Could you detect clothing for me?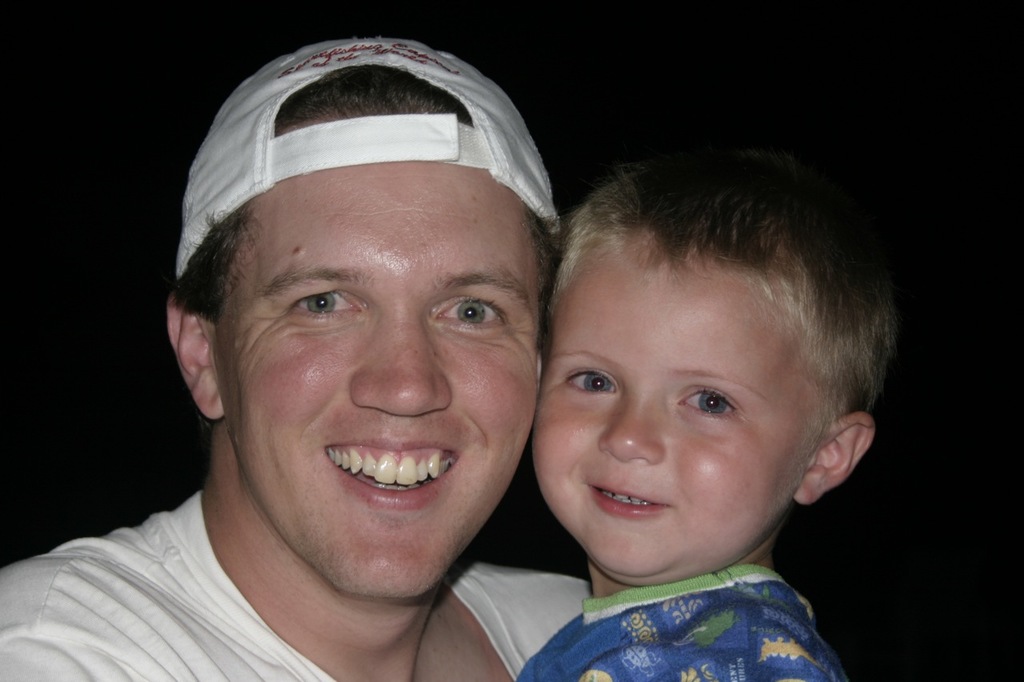
Detection result: <bbox>0, 493, 592, 681</bbox>.
